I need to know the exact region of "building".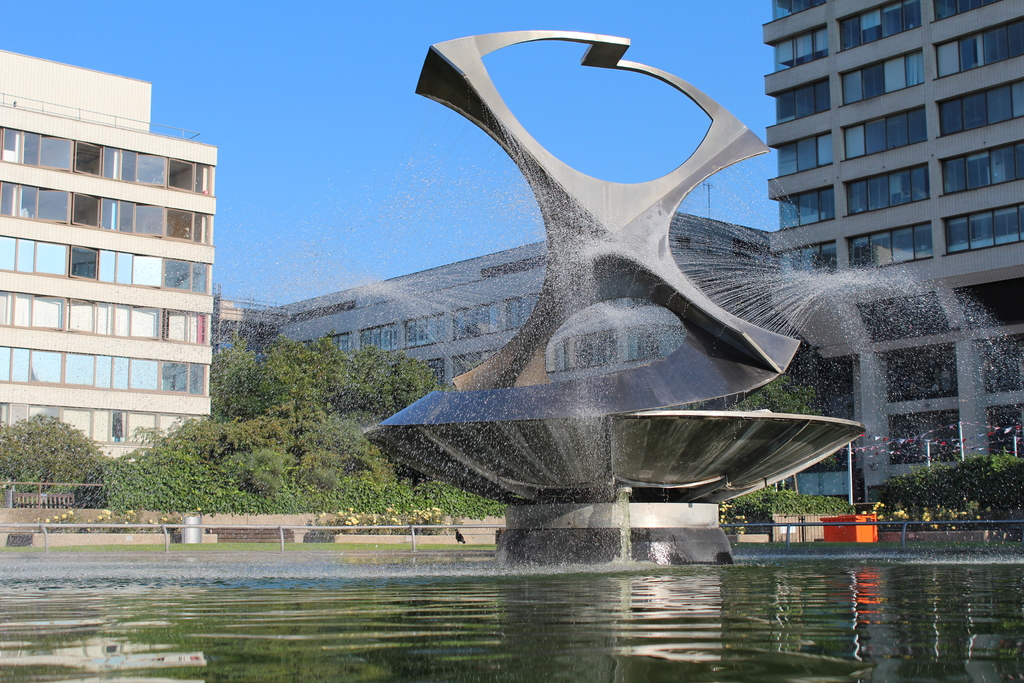
Region: <bbox>284, 211, 767, 379</bbox>.
